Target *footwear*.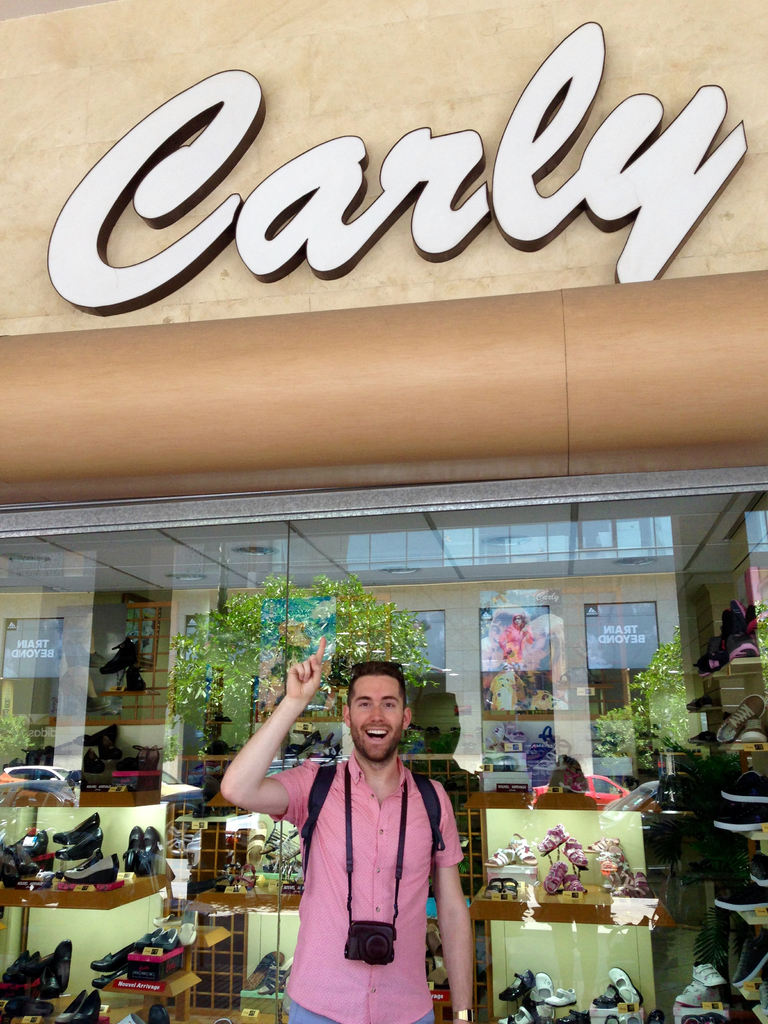
Target region: {"x1": 508, "y1": 830, "x2": 537, "y2": 865}.
